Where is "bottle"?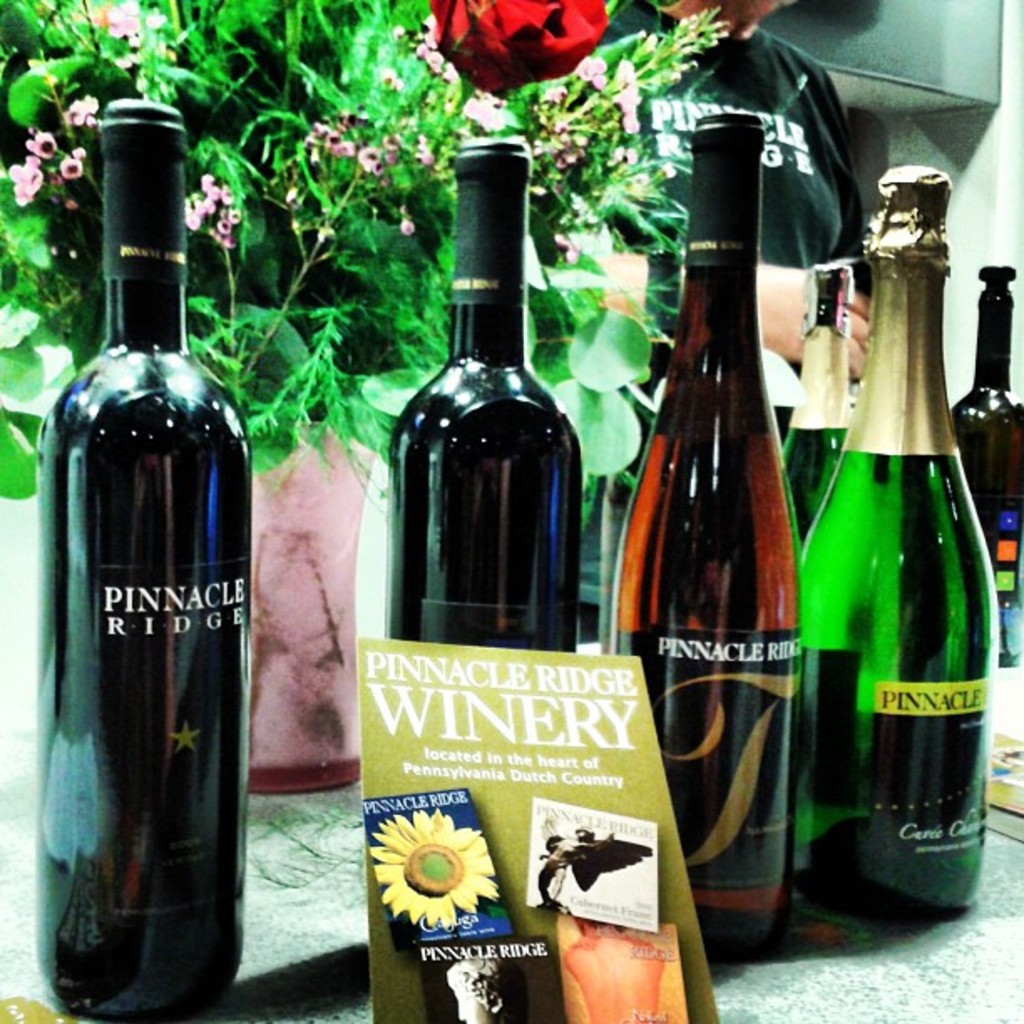
select_region(796, 157, 1007, 924).
